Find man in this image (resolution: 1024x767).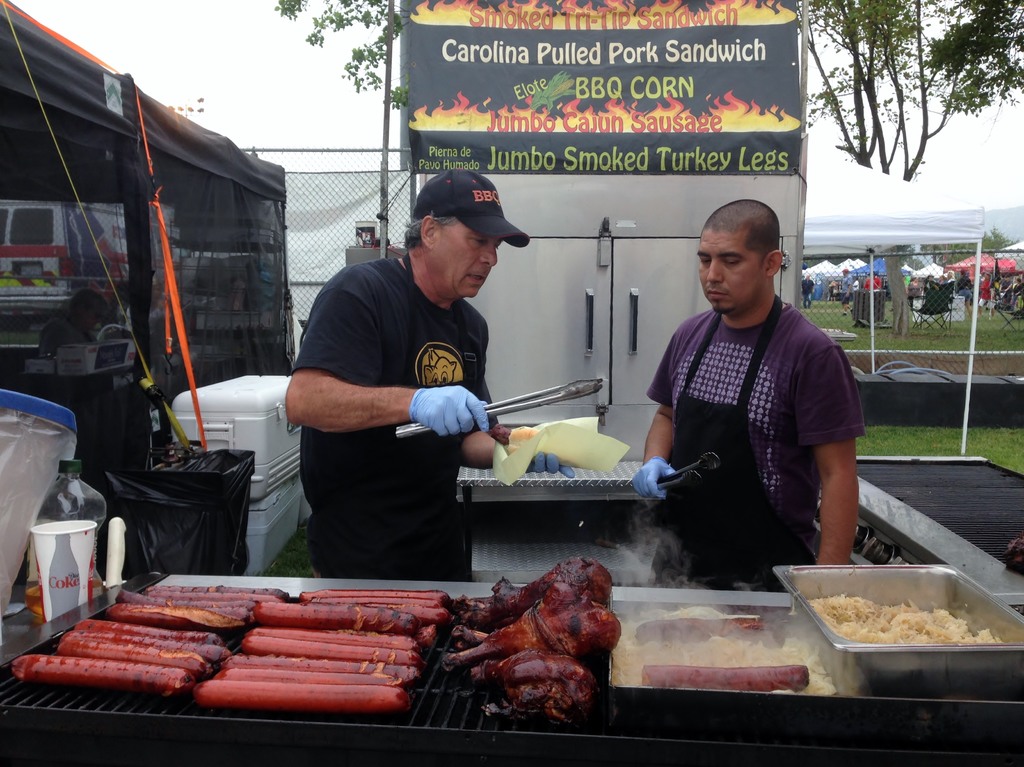
<region>637, 195, 872, 594</region>.
